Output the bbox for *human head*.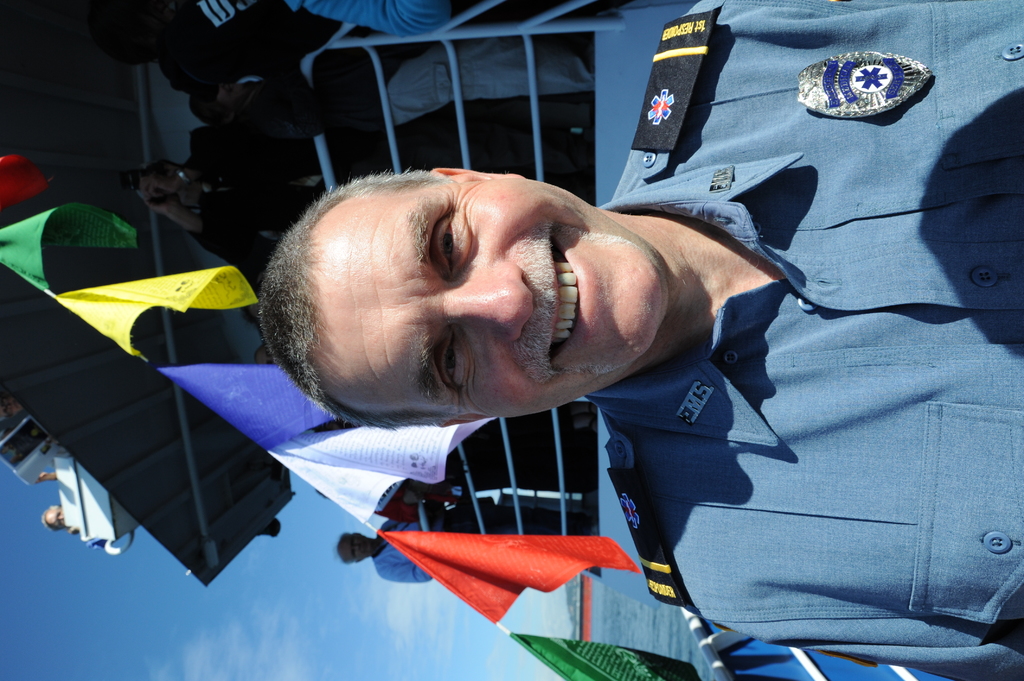
{"left": 139, "top": 164, "right": 203, "bottom": 210}.
